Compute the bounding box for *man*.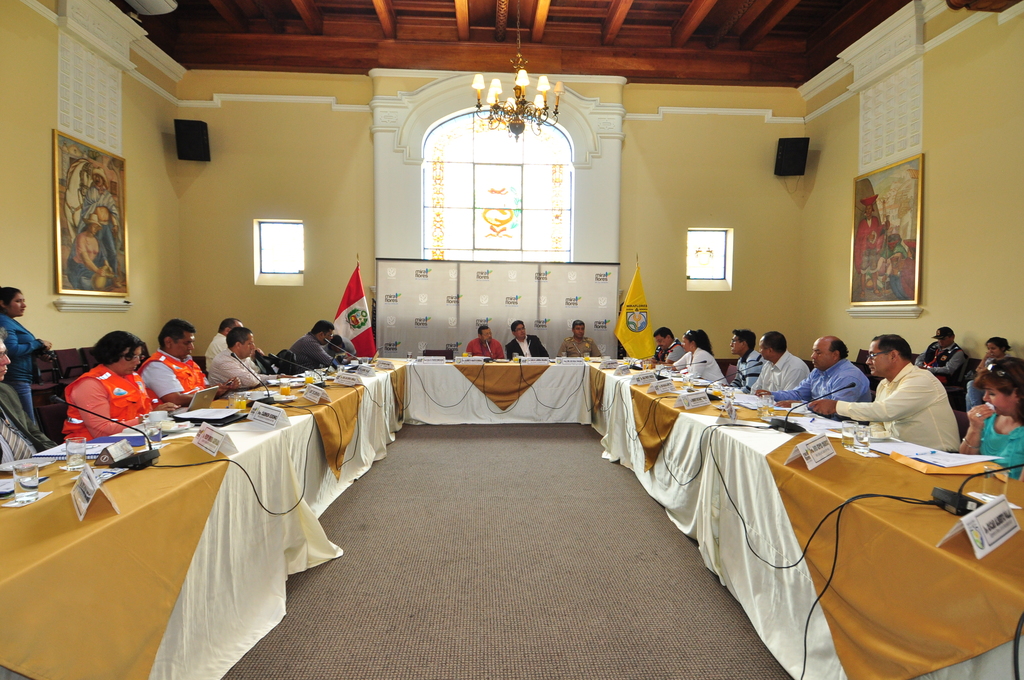
locate(806, 336, 959, 450).
